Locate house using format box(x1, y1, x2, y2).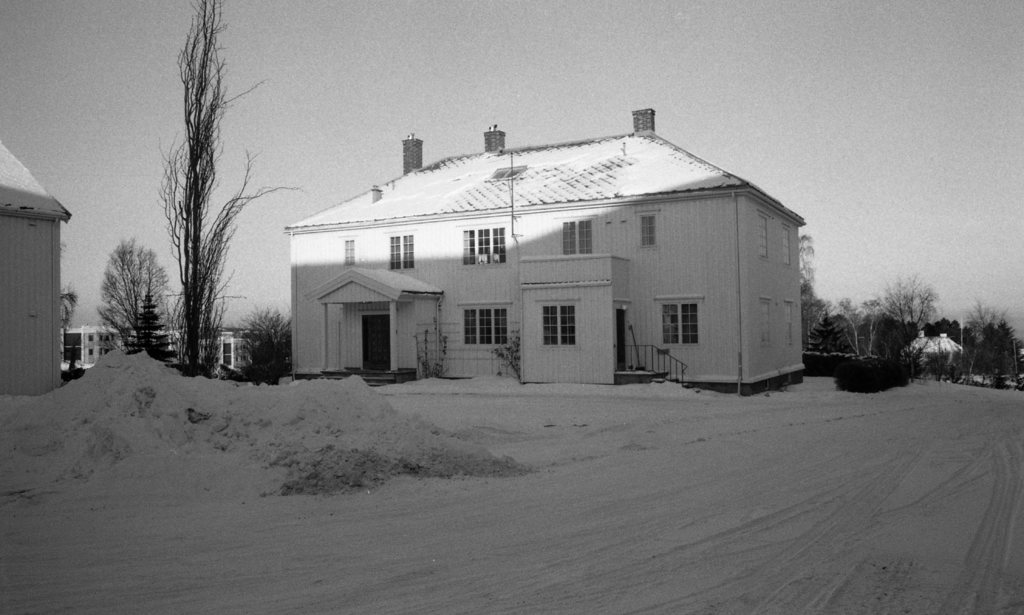
box(0, 133, 73, 402).
